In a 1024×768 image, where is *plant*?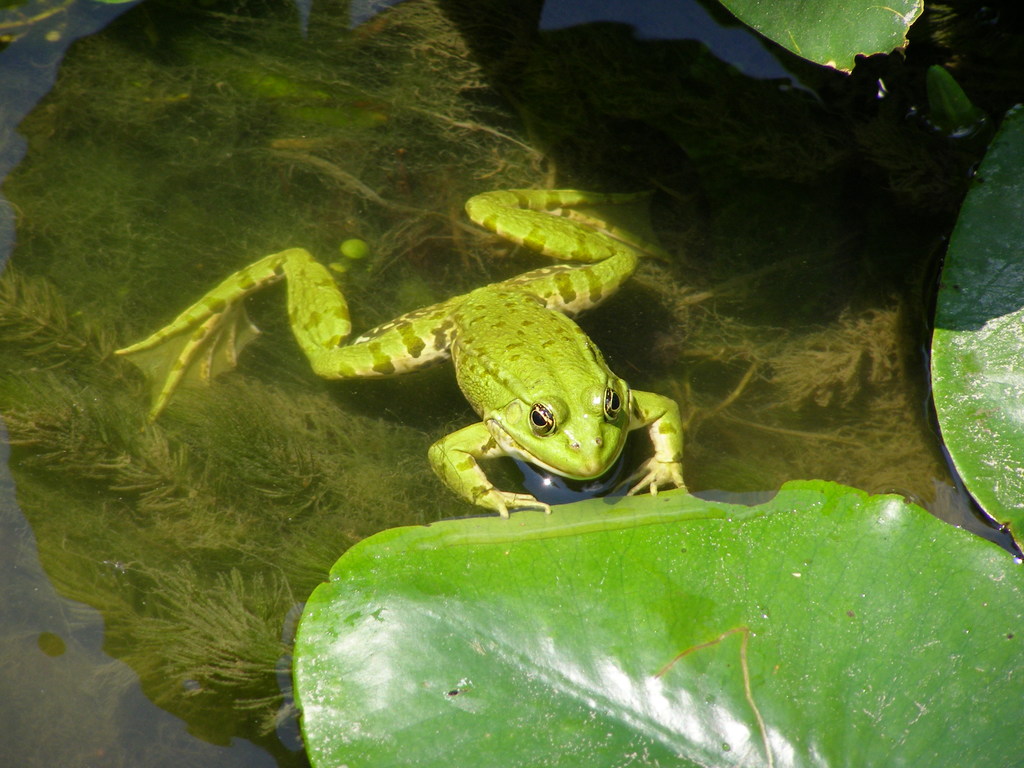
select_region(924, 64, 987, 137).
